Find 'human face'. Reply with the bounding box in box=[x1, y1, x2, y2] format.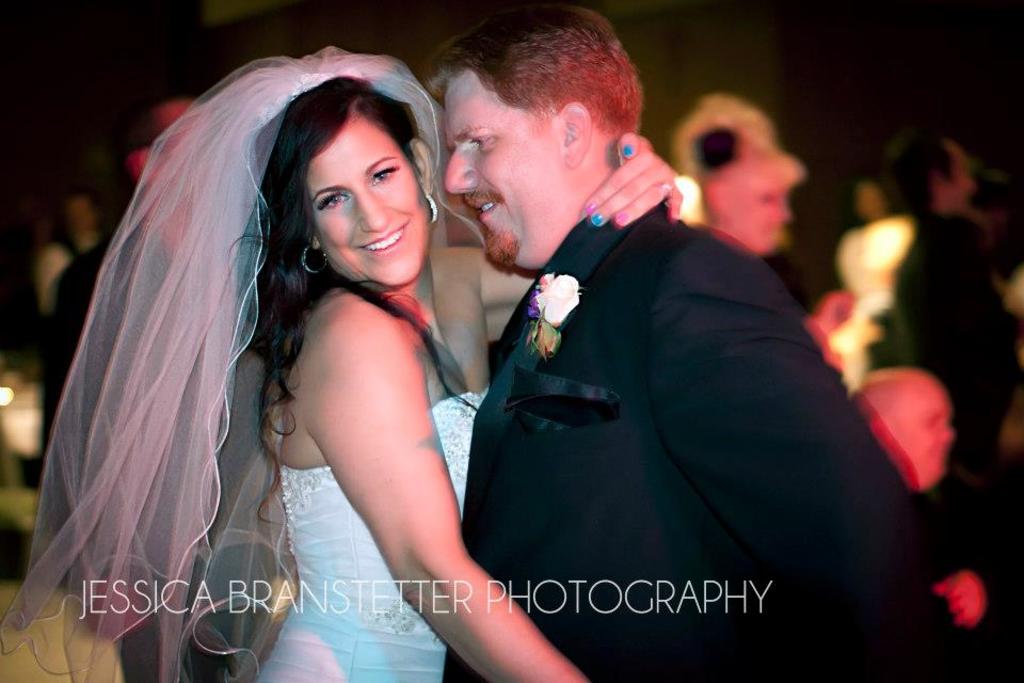
box=[887, 382, 955, 485].
